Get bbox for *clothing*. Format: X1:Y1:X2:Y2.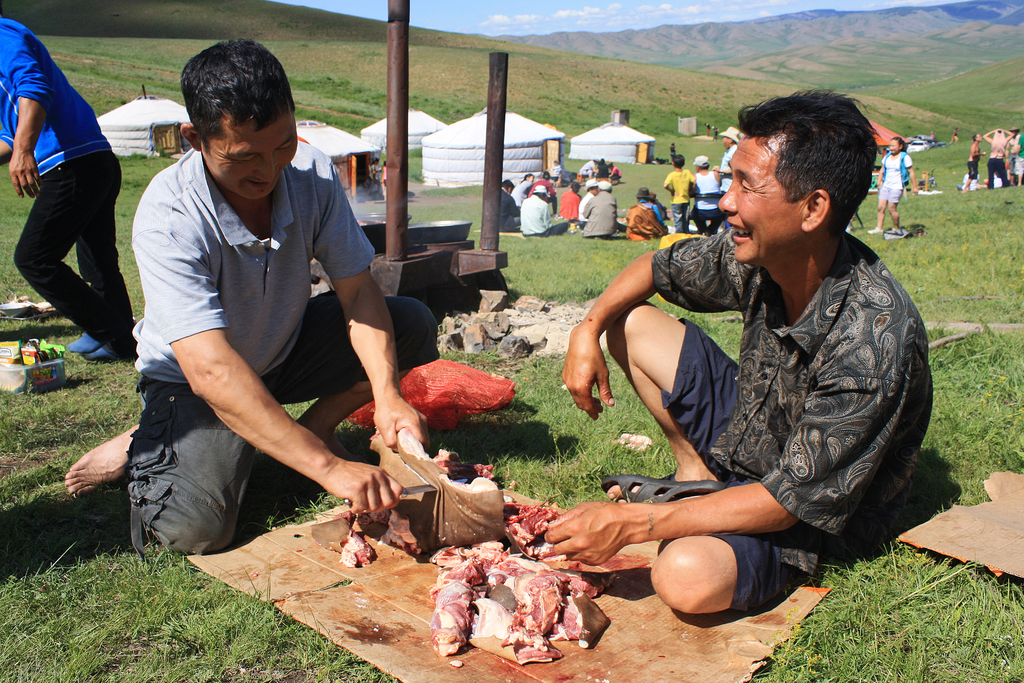
668:174:934:595.
